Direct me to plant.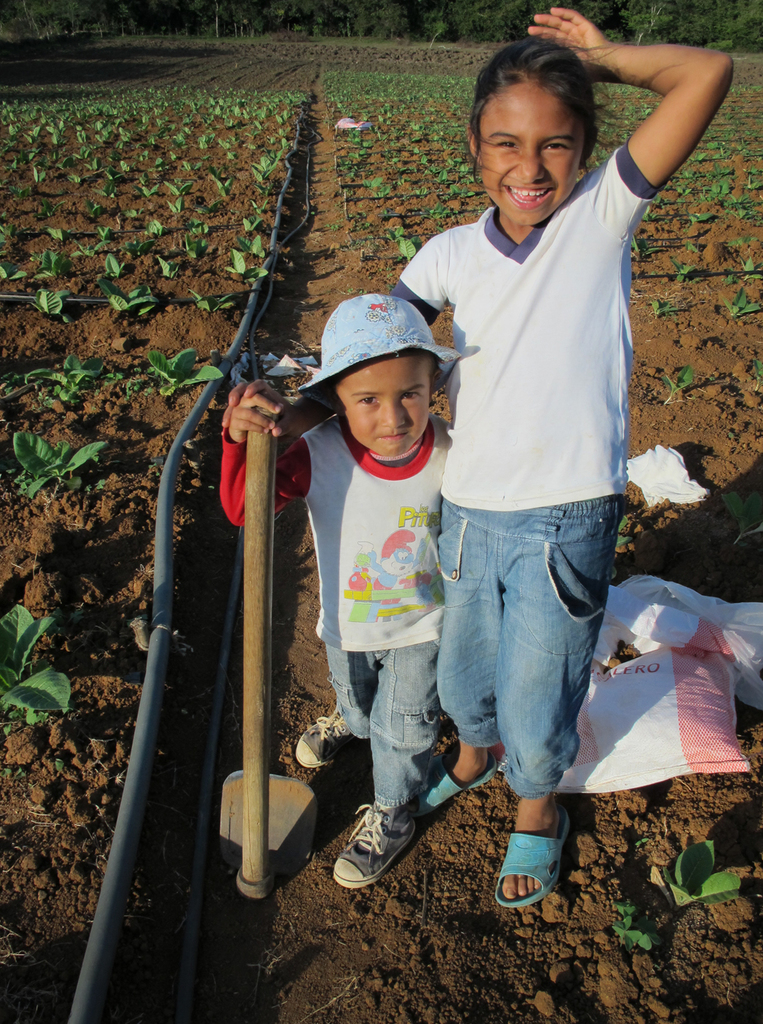
Direction: [left=0, top=596, right=82, bottom=738].
